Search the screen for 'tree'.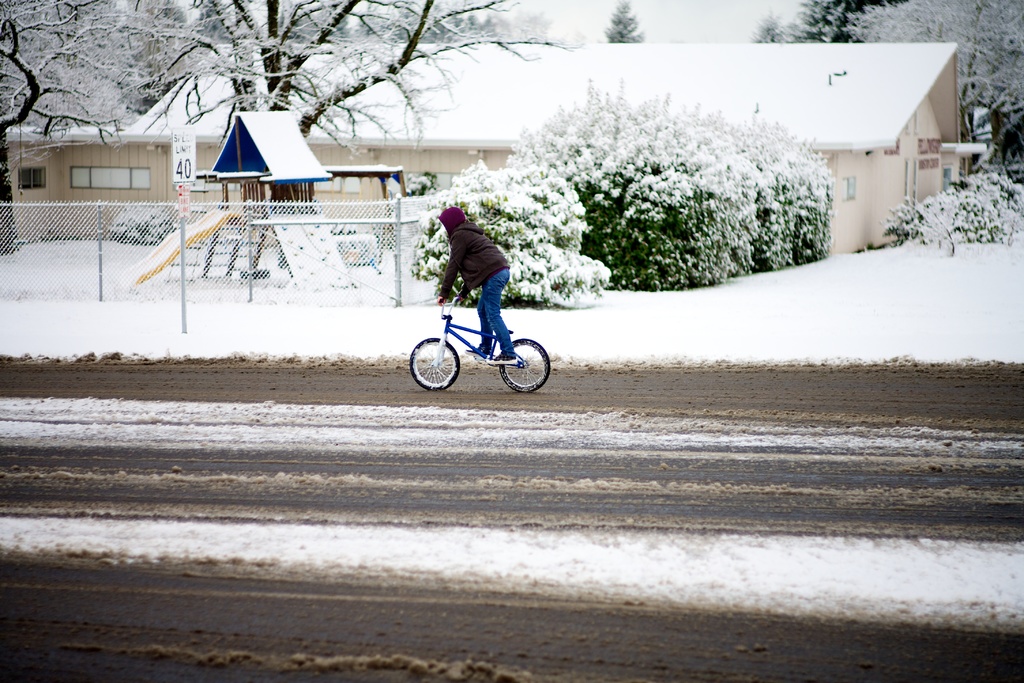
Found at x1=415, y1=63, x2=893, y2=222.
